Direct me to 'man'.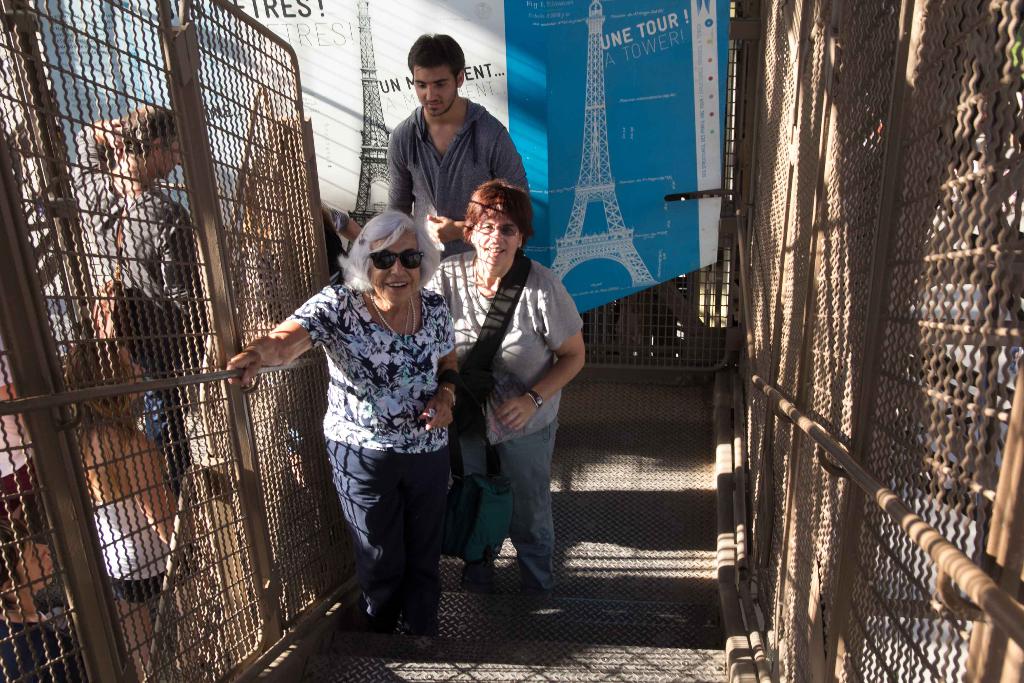
Direction: detection(0, 336, 40, 504).
